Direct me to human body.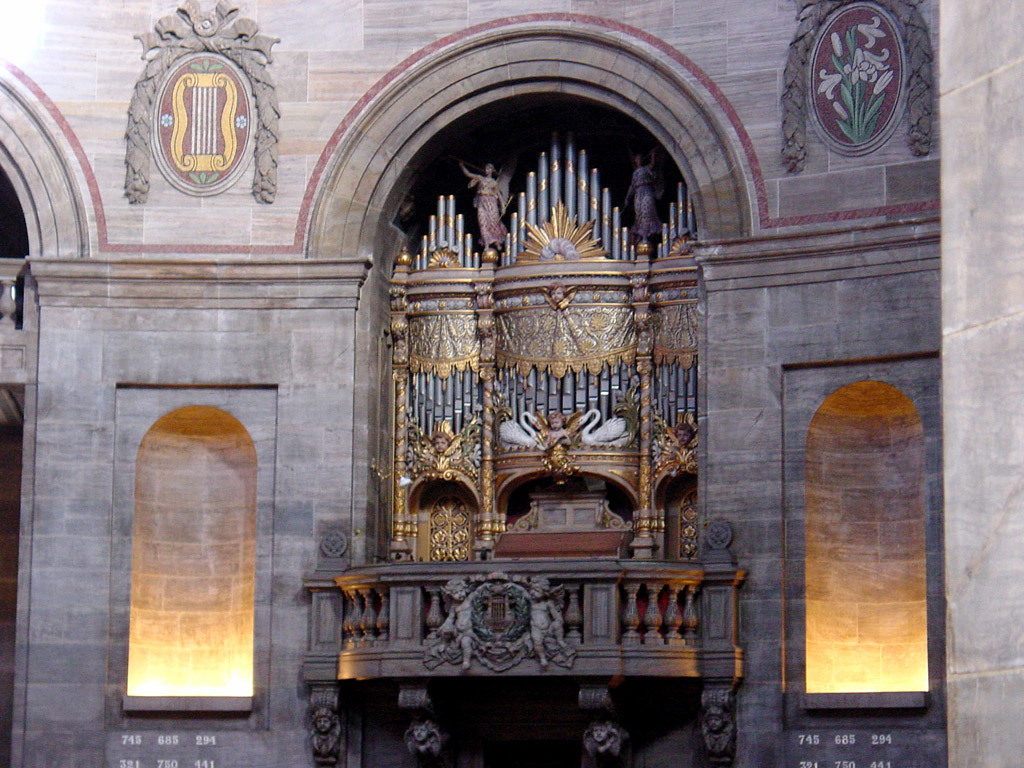
Direction: [left=623, top=149, right=655, bottom=246].
